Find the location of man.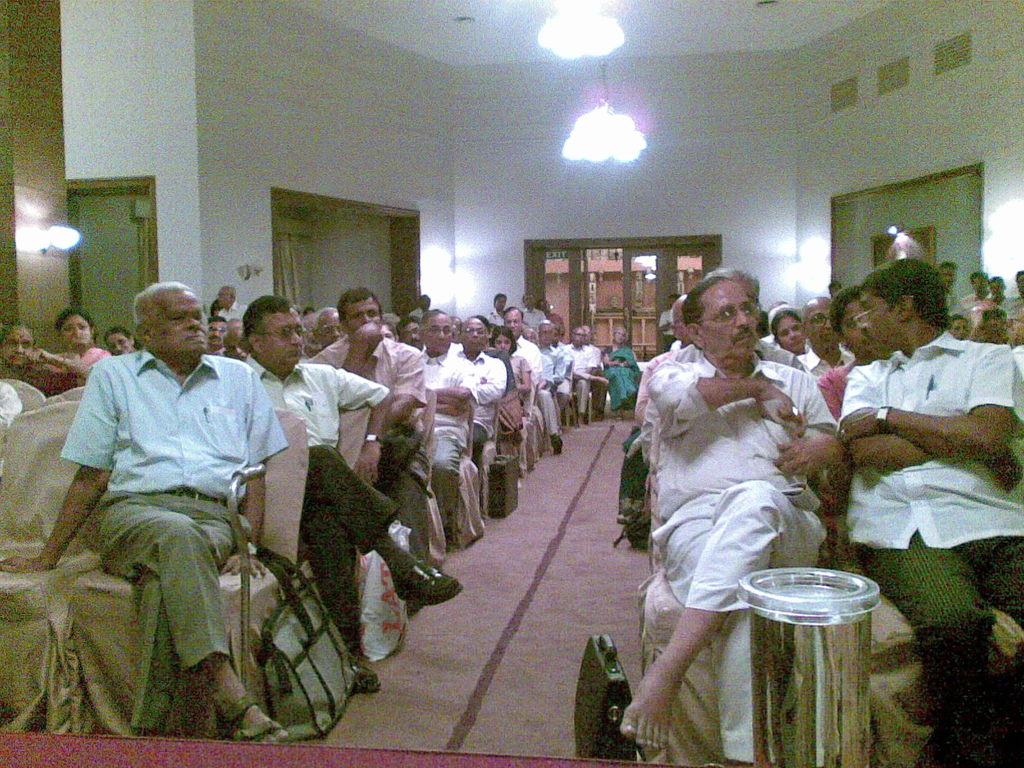
Location: (206,313,227,354).
